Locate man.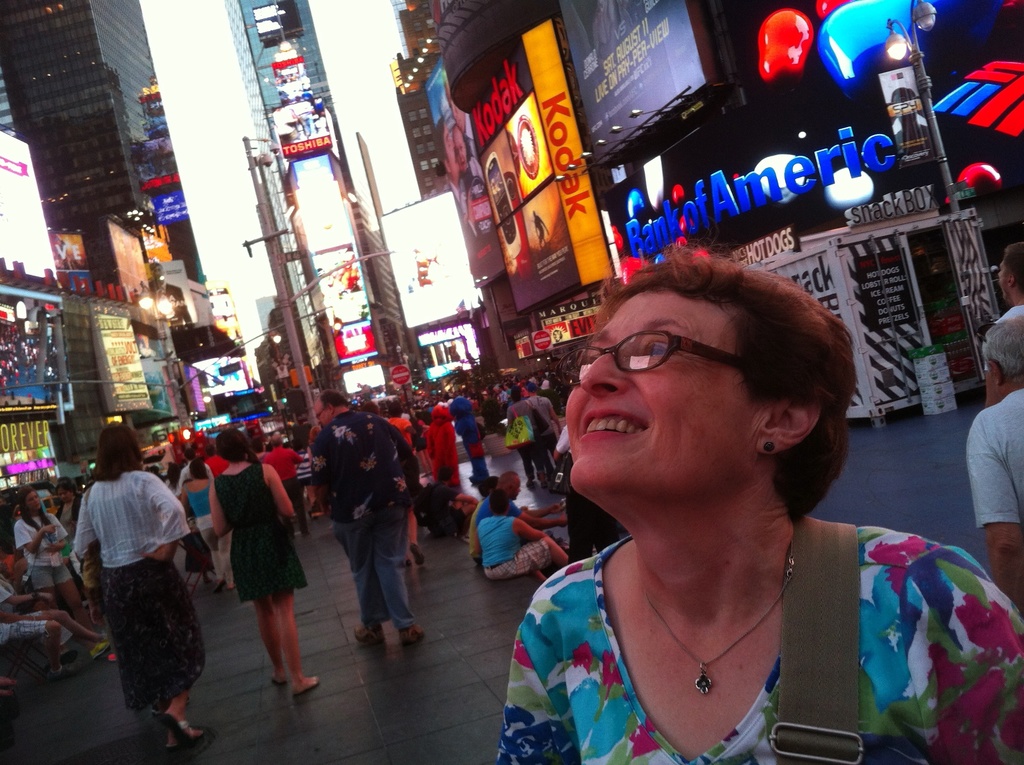
Bounding box: bbox=(312, 385, 424, 648).
